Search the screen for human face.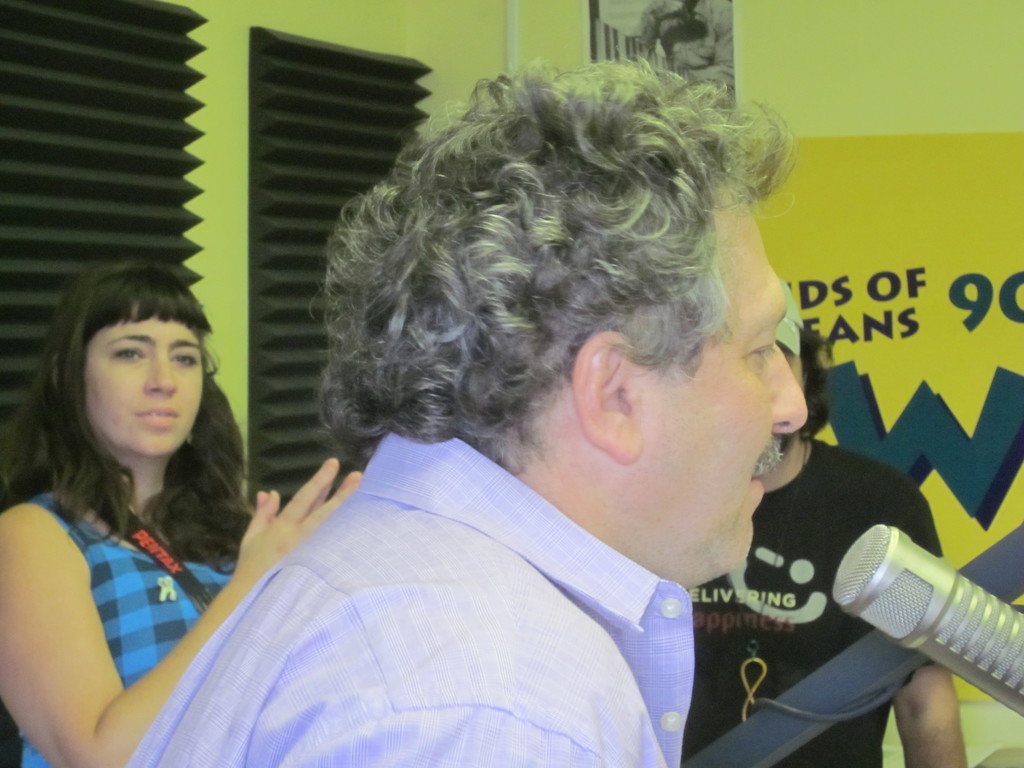
Found at (x1=658, y1=209, x2=809, y2=572).
